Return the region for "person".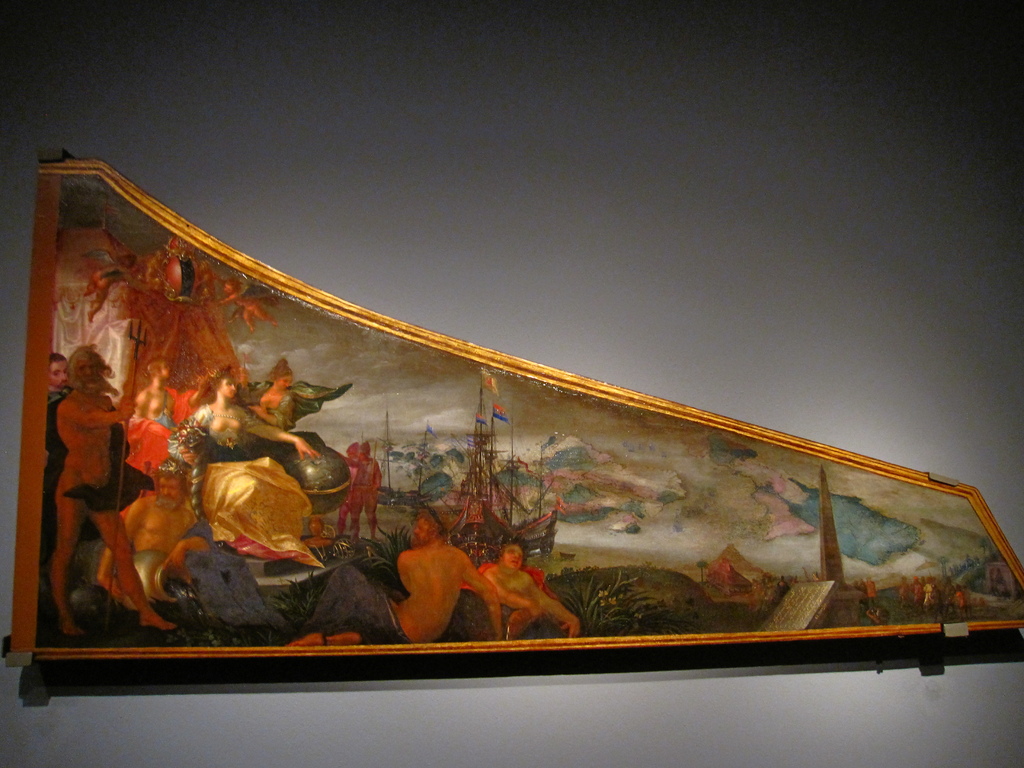
476/539/584/636.
